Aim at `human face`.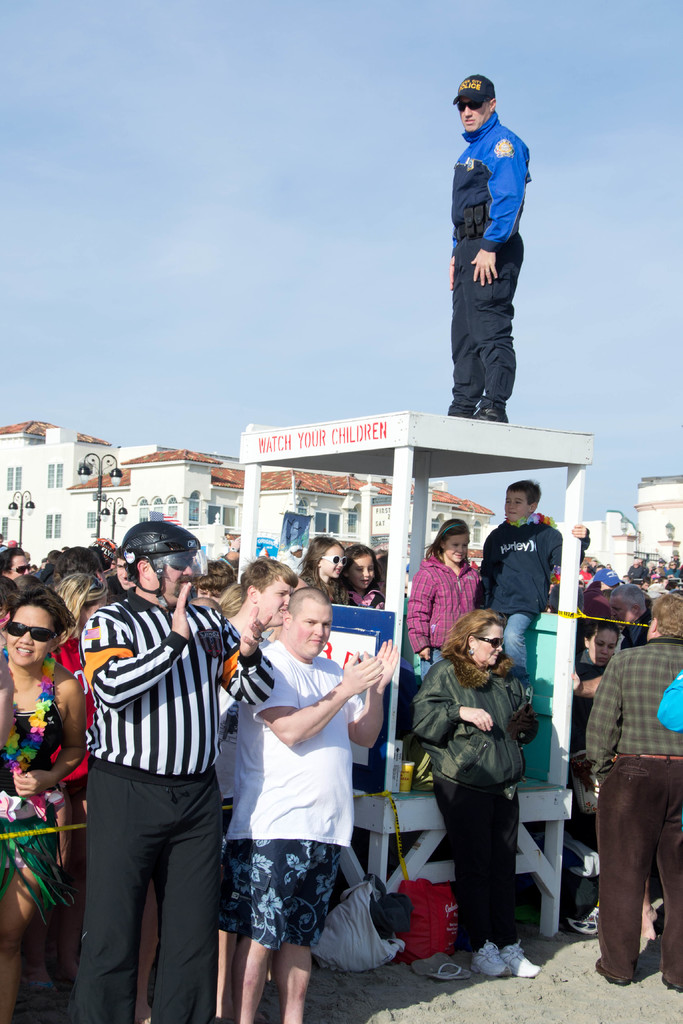
Aimed at [x1=145, y1=554, x2=195, y2=605].
